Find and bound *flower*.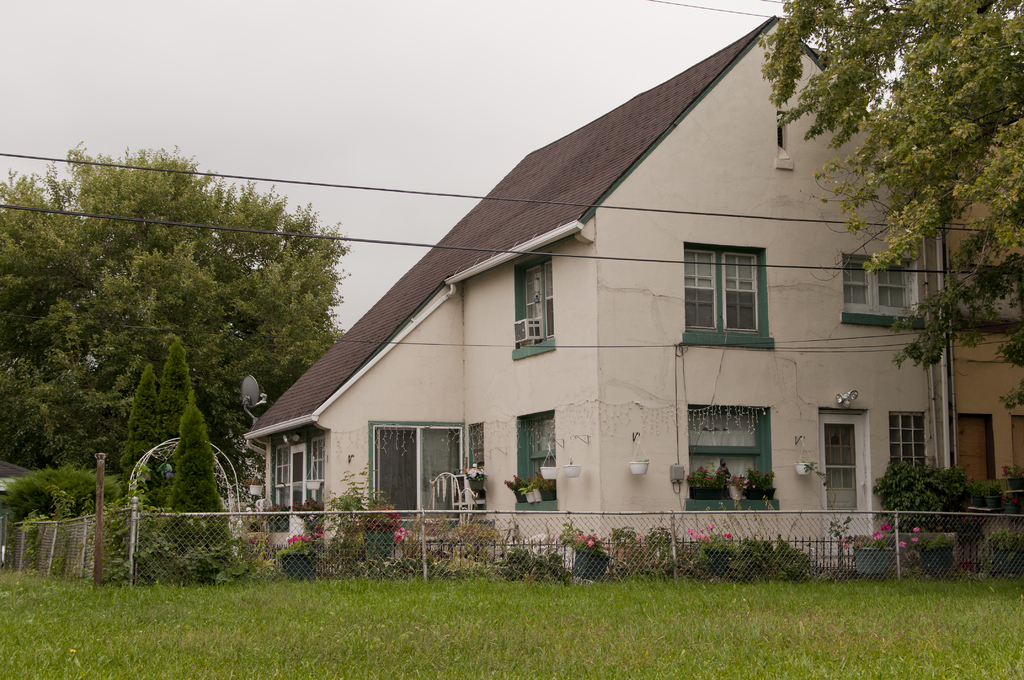
Bound: Rect(911, 536, 917, 541).
